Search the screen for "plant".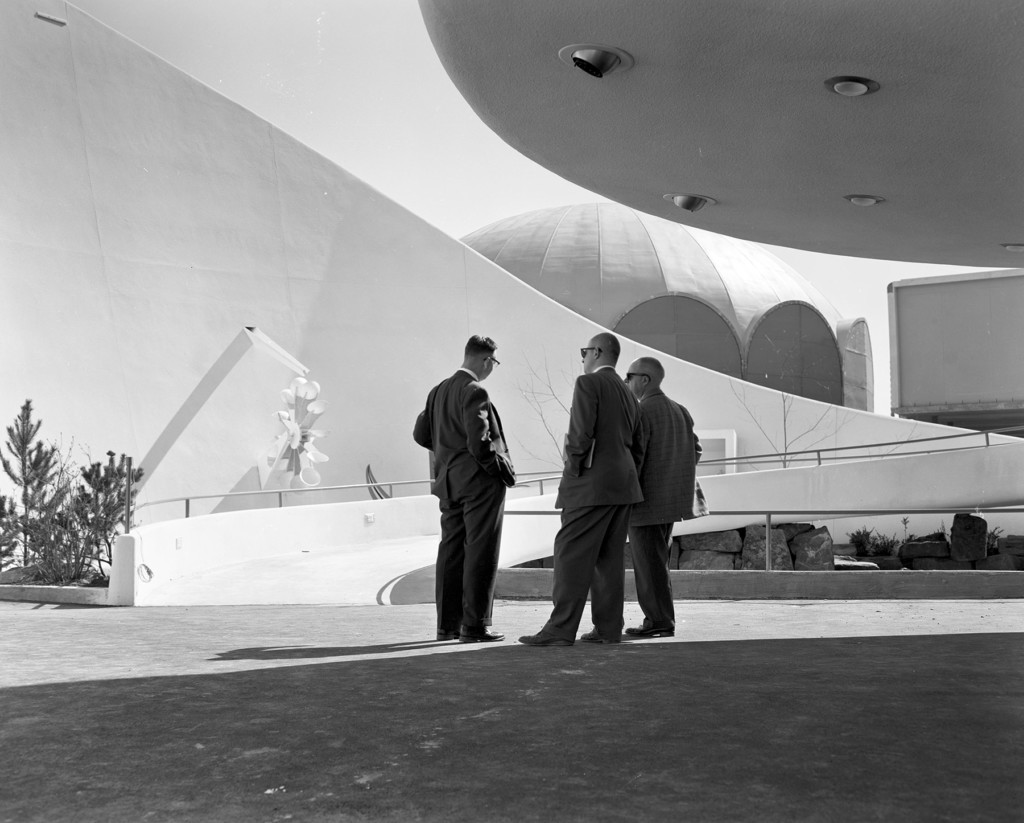
Found at detection(985, 523, 1005, 551).
